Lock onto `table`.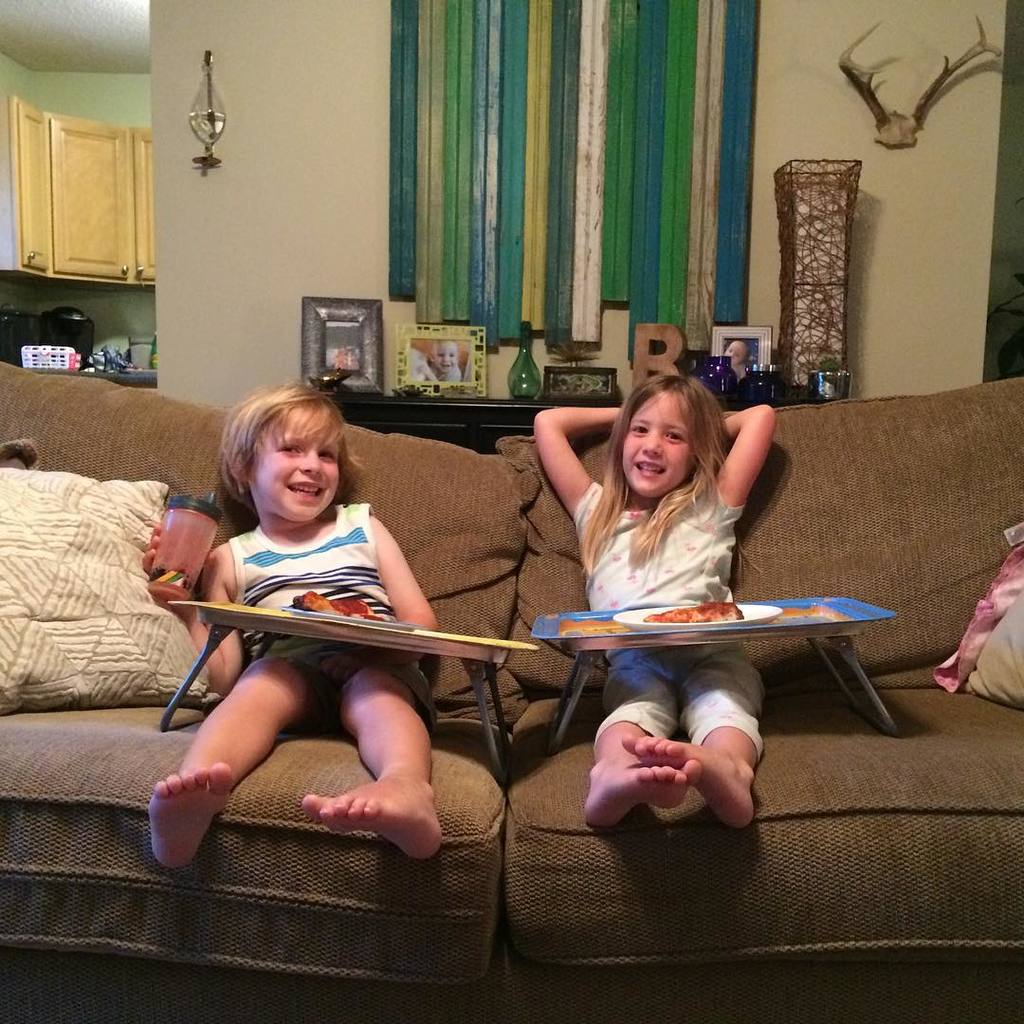
Locked: 535:580:911:756.
